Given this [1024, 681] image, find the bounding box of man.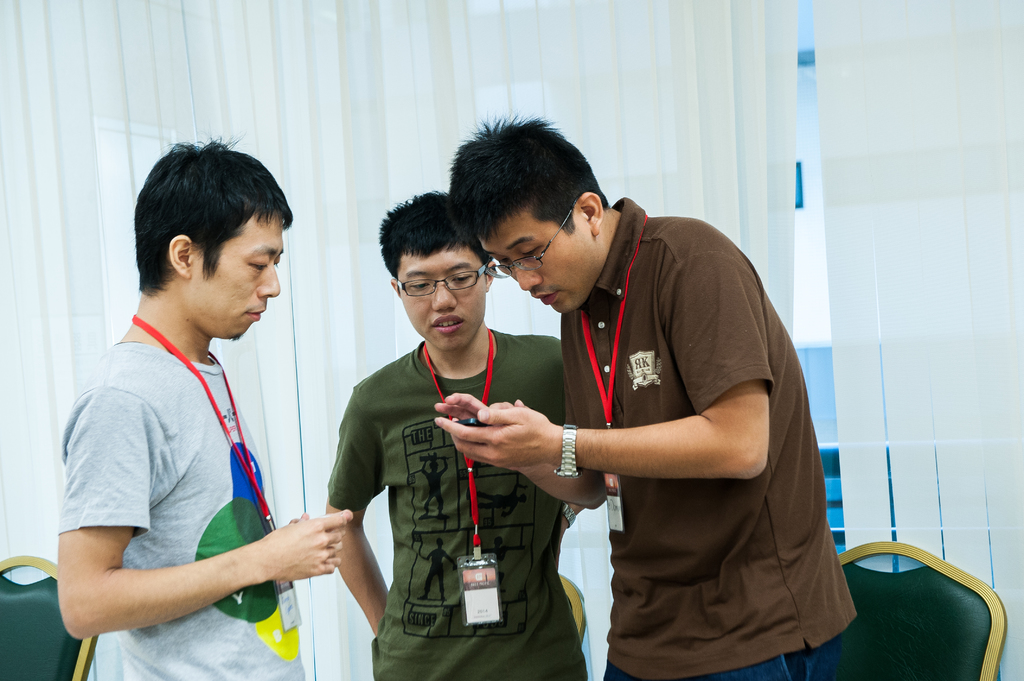
[63, 136, 333, 680].
